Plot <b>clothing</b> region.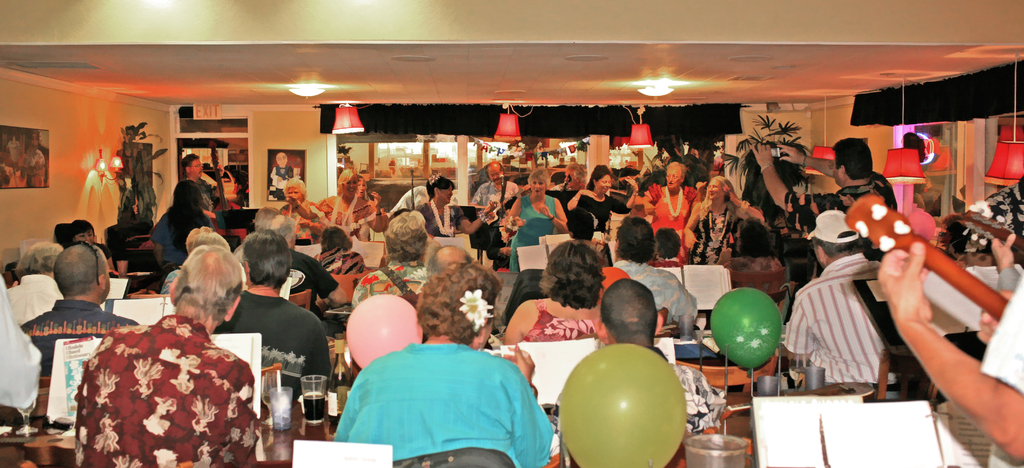
Plotted at bbox(76, 313, 257, 467).
